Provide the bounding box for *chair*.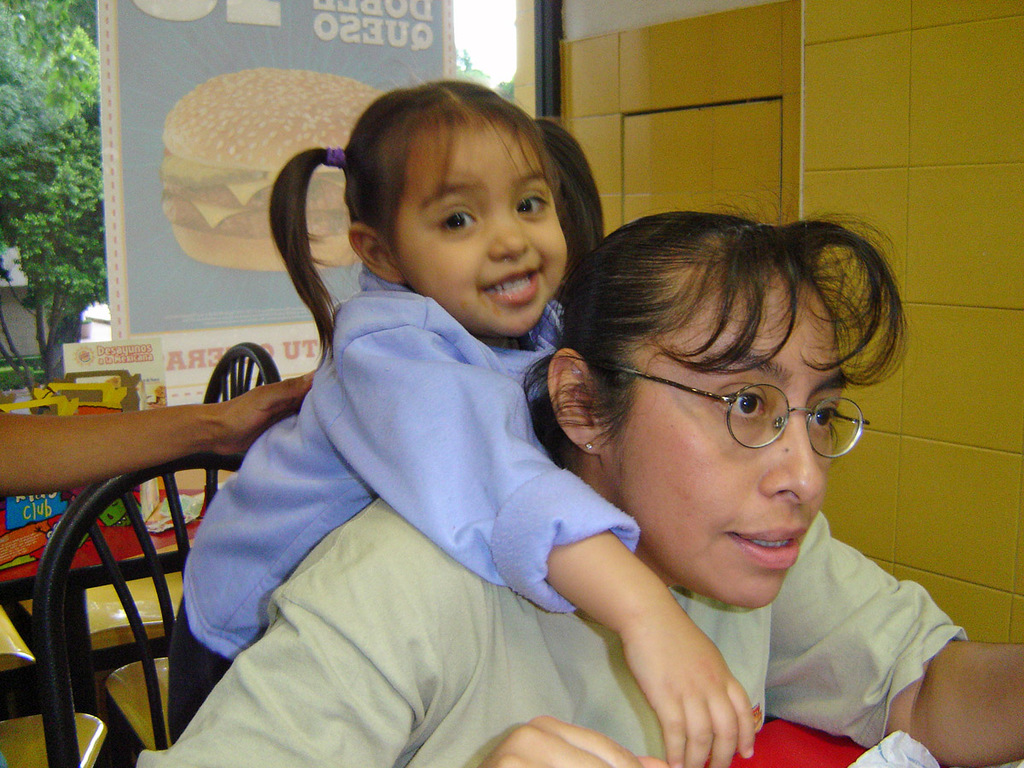
[x1=0, y1=599, x2=38, y2=710].
